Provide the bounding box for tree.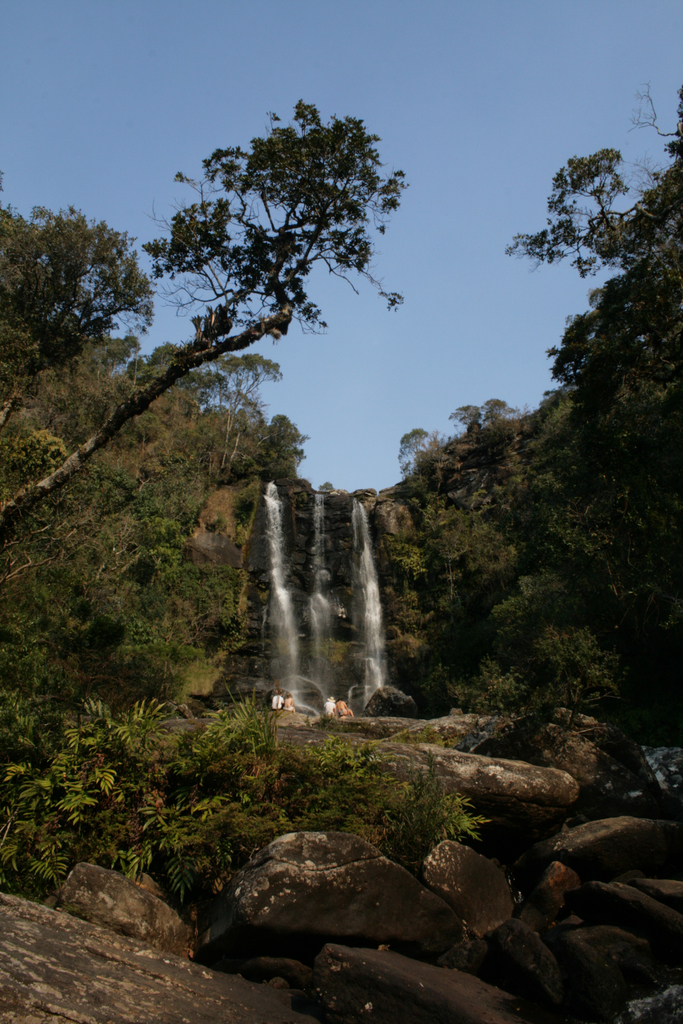
{"left": 133, "top": 317, "right": 309, "bottom": 518}.
